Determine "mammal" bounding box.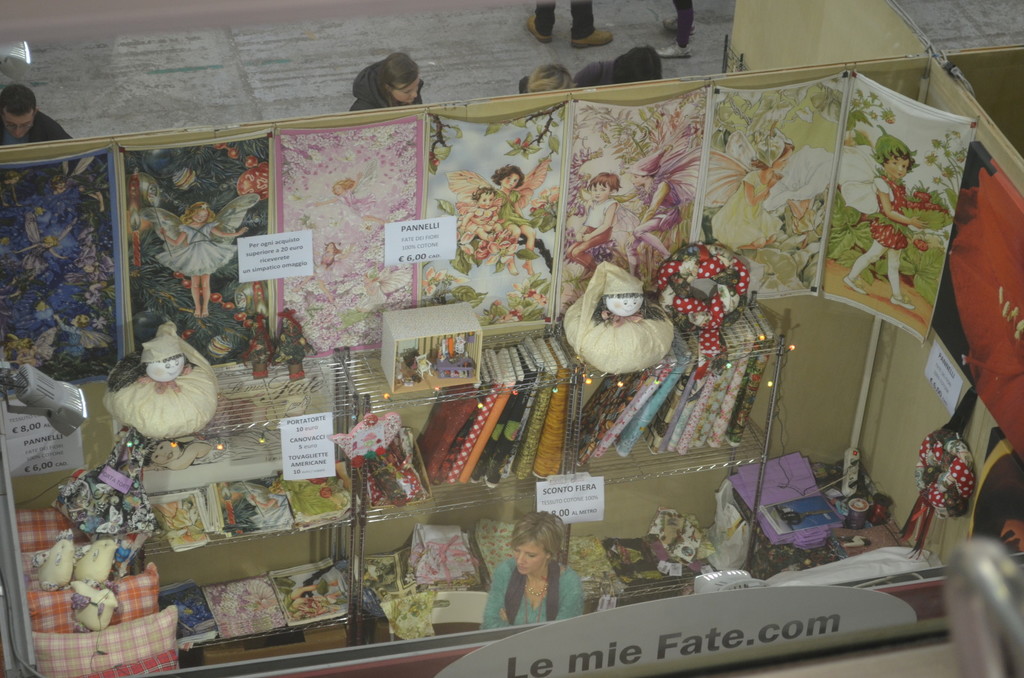
Determined: [150,198,249,317].
